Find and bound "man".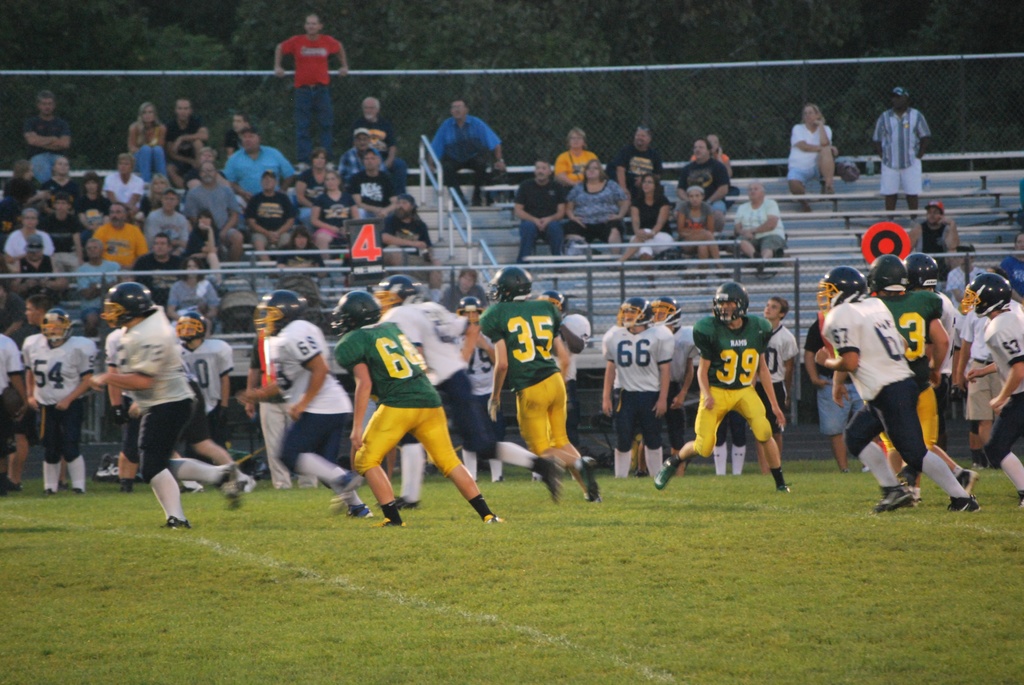
Bound: box=[186, 157, 246, 258].
